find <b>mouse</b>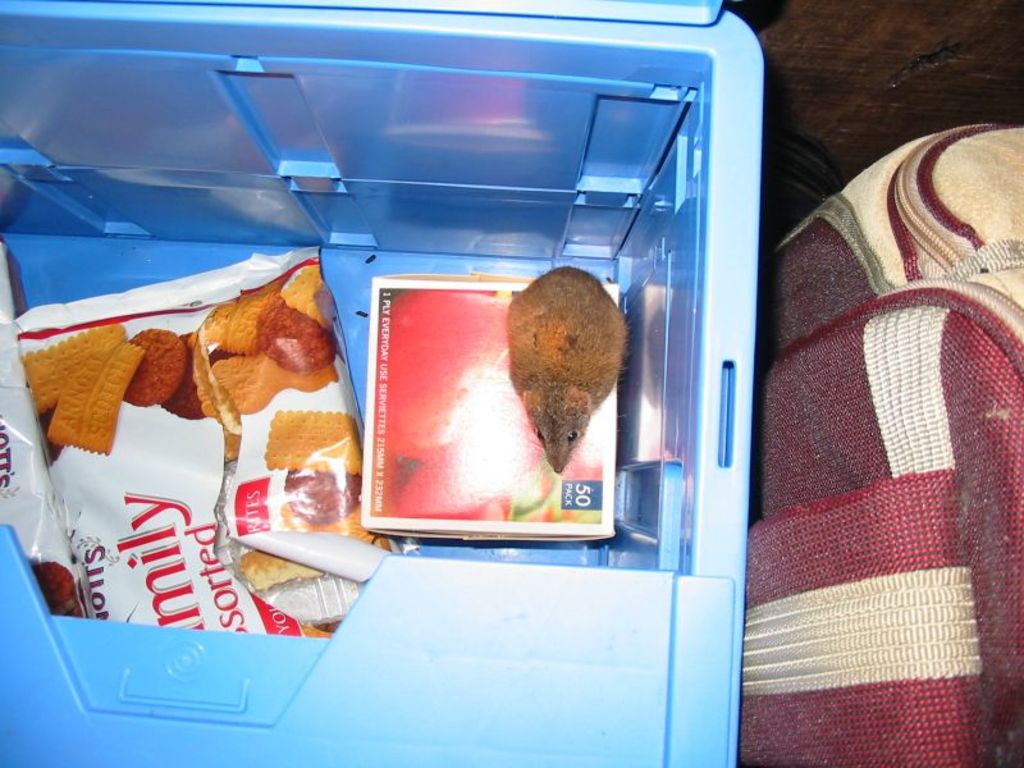
bbox=[508, 269, 623, 472]
